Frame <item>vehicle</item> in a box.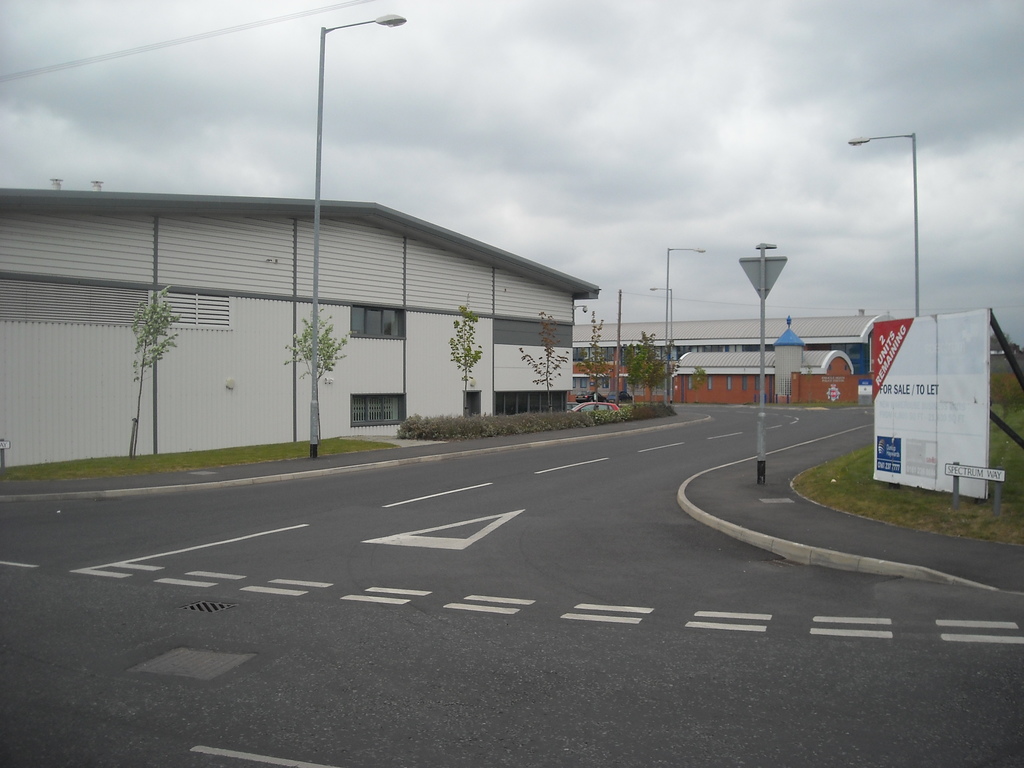
box(575, 389, 599, 402).
